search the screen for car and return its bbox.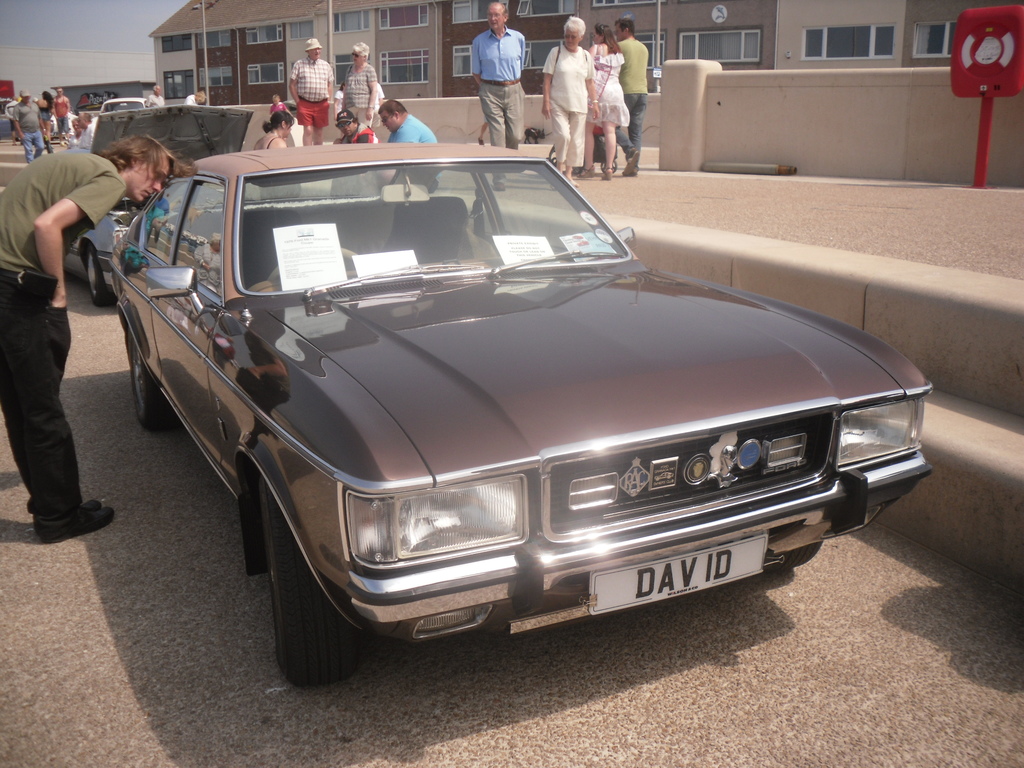
Found: left=0, top=95, right=54, bottom=141.
